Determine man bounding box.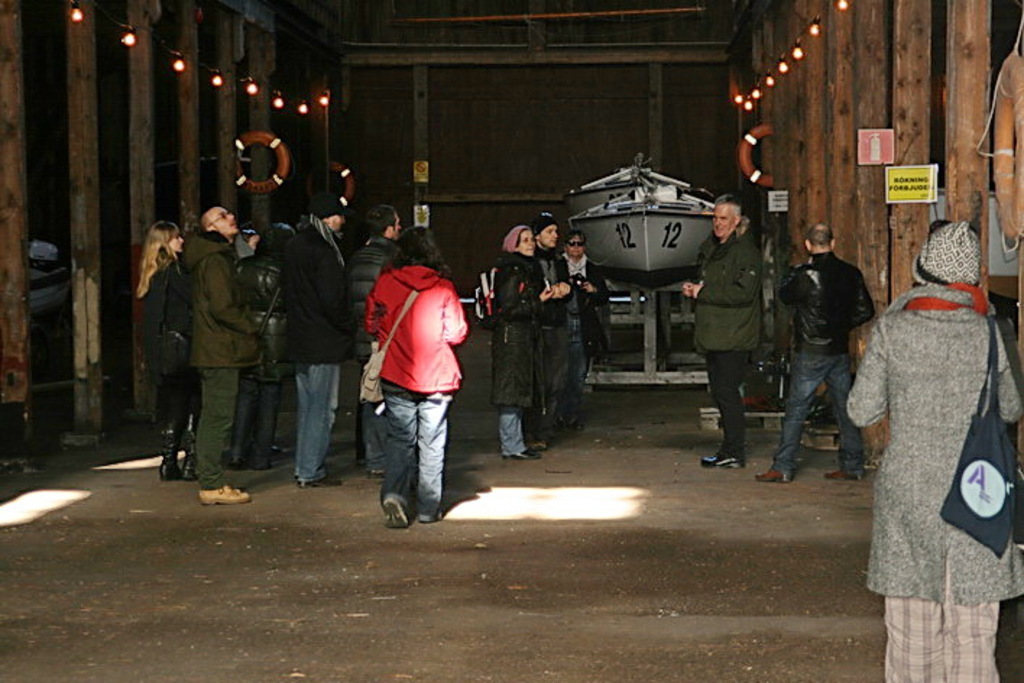
Determined: bbox=[566, 230, 602, 414].
